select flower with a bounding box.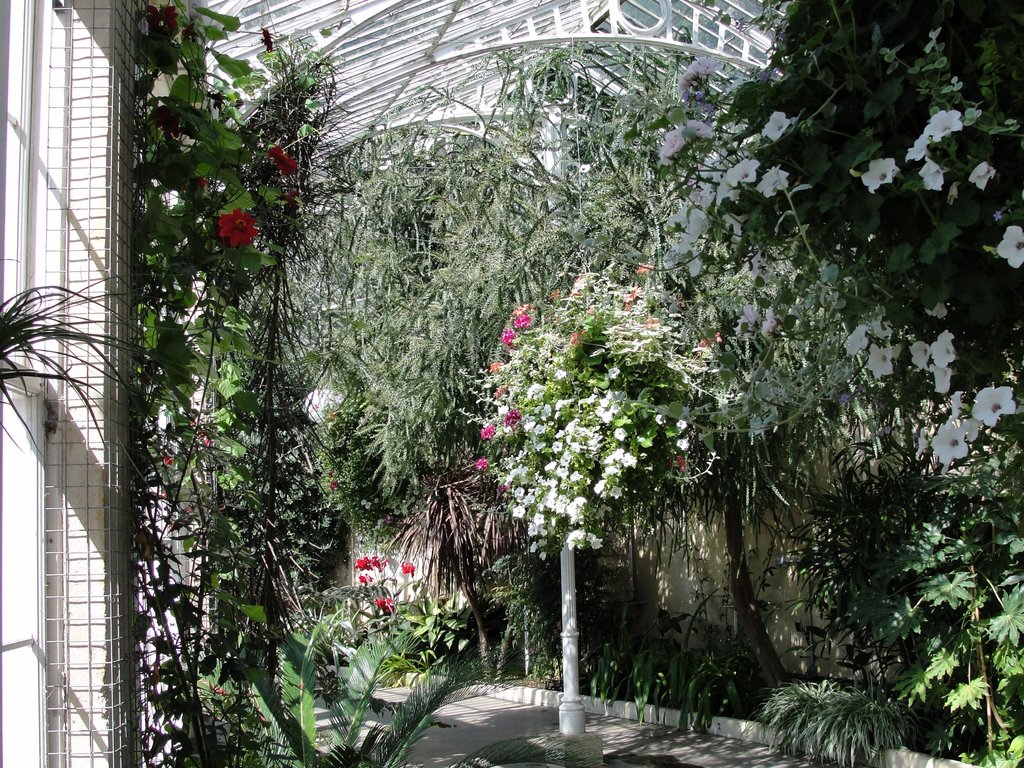
x1=931, y1=420, x2=972, y2=468.
